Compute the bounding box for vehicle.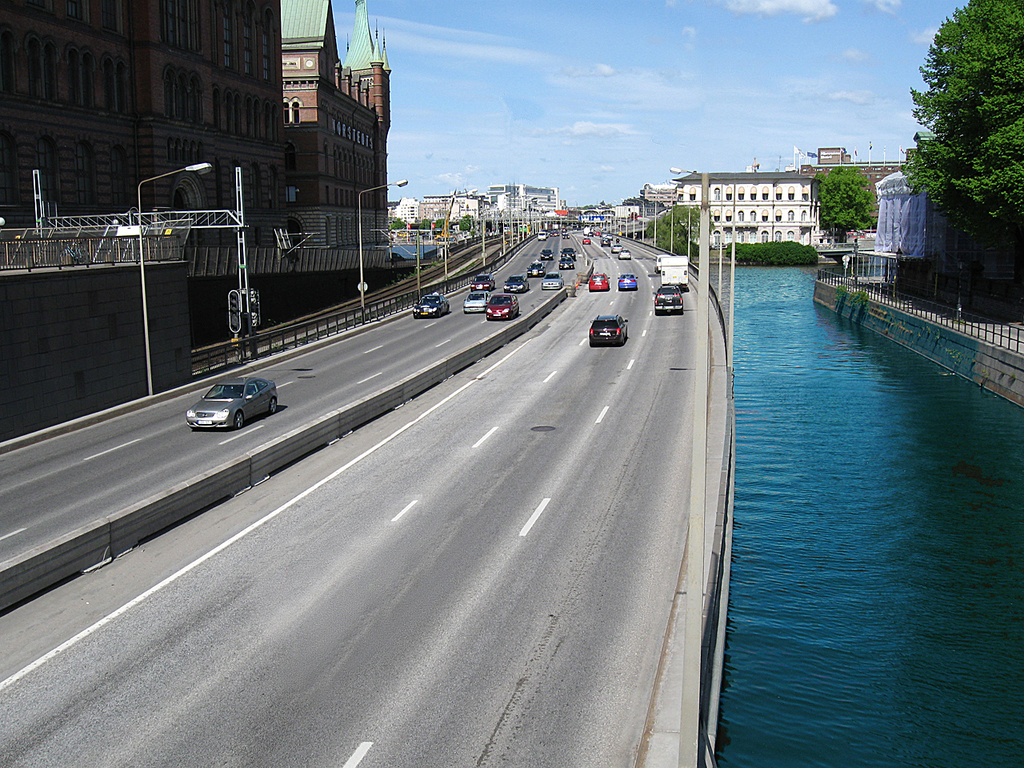
(left=507, top=271, right=527, bottom=298).
